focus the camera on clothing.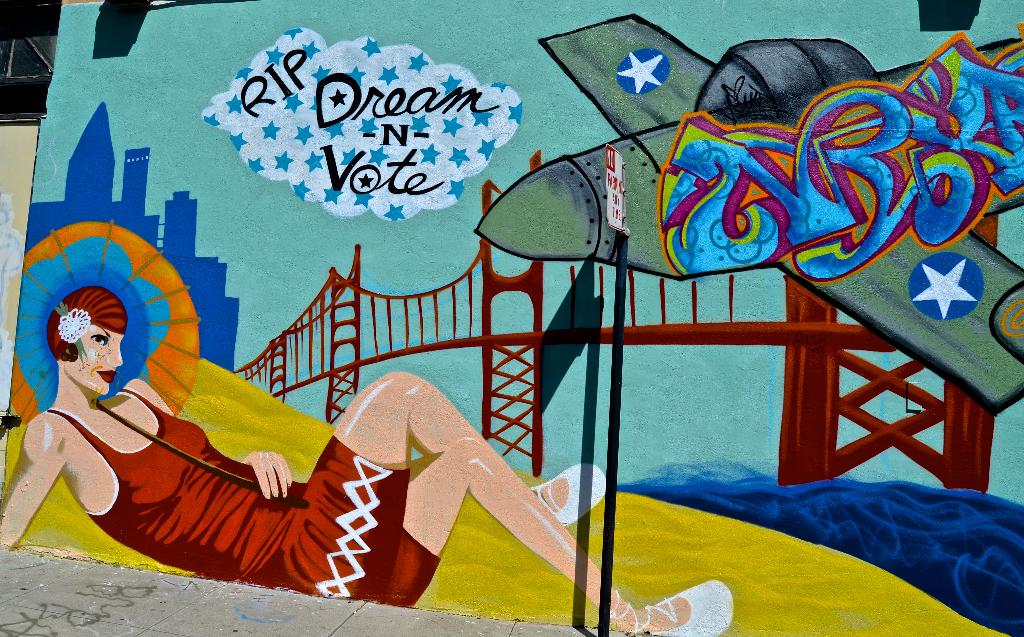
Focus region: (left=61, top=364, right=392, bottom=592).
